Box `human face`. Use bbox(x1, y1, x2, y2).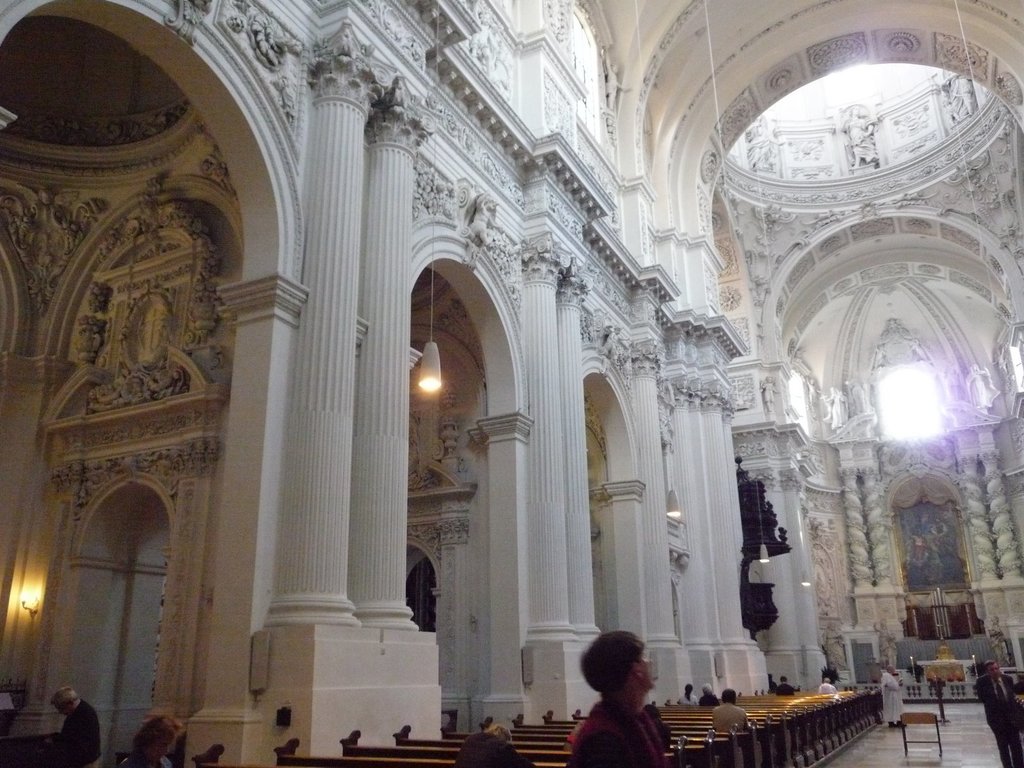
bbox(829, 385, 836, 395).
